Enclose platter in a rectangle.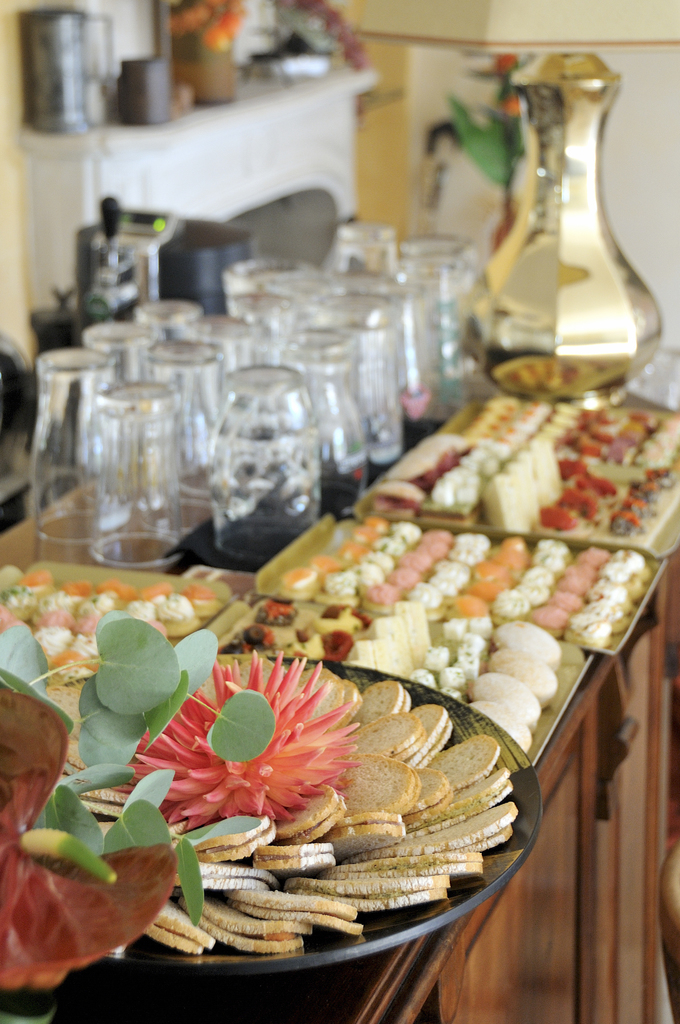
[left=105, top=659, right=540, bottom=984].
